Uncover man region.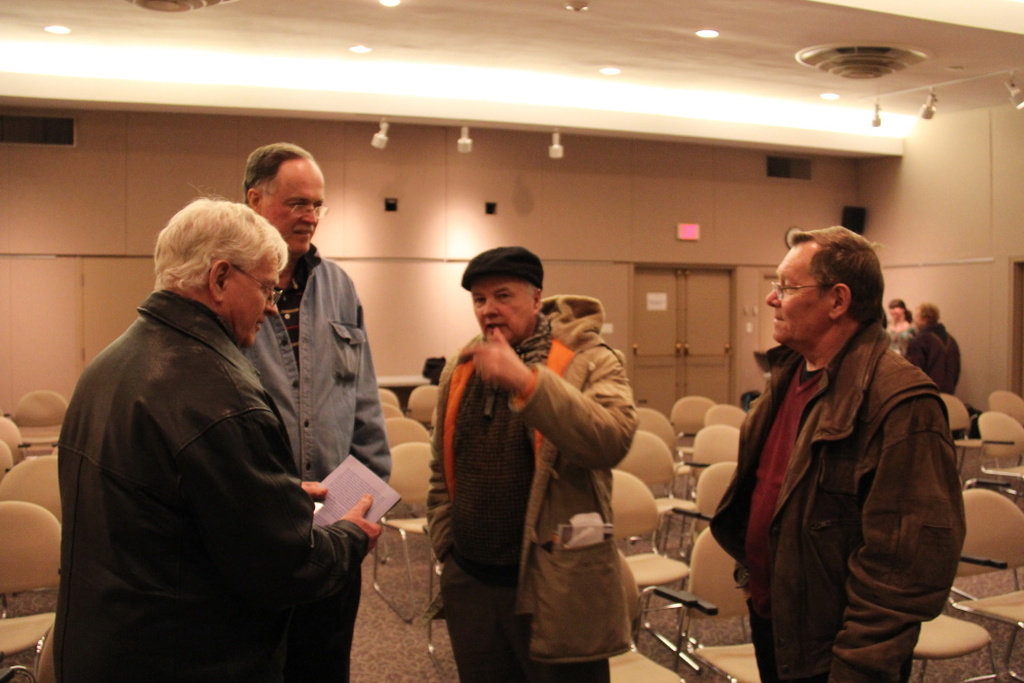
Uncovered: Rect(421, 242, 645, 682).
